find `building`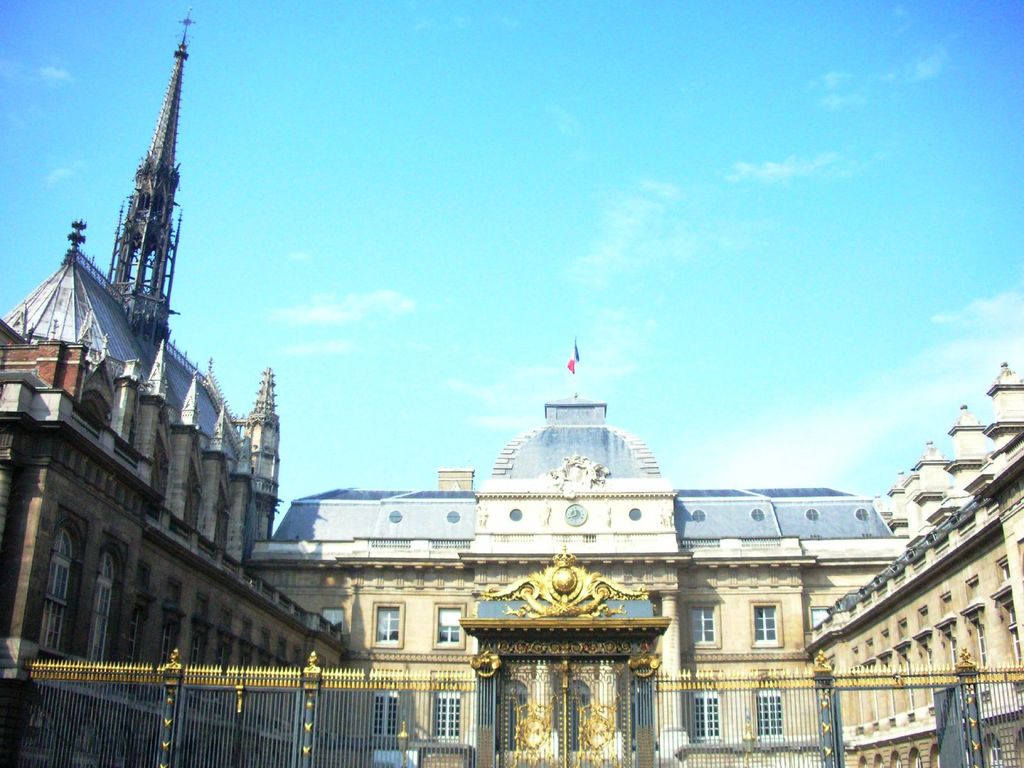
BBox(0, 6, 344, 766)
